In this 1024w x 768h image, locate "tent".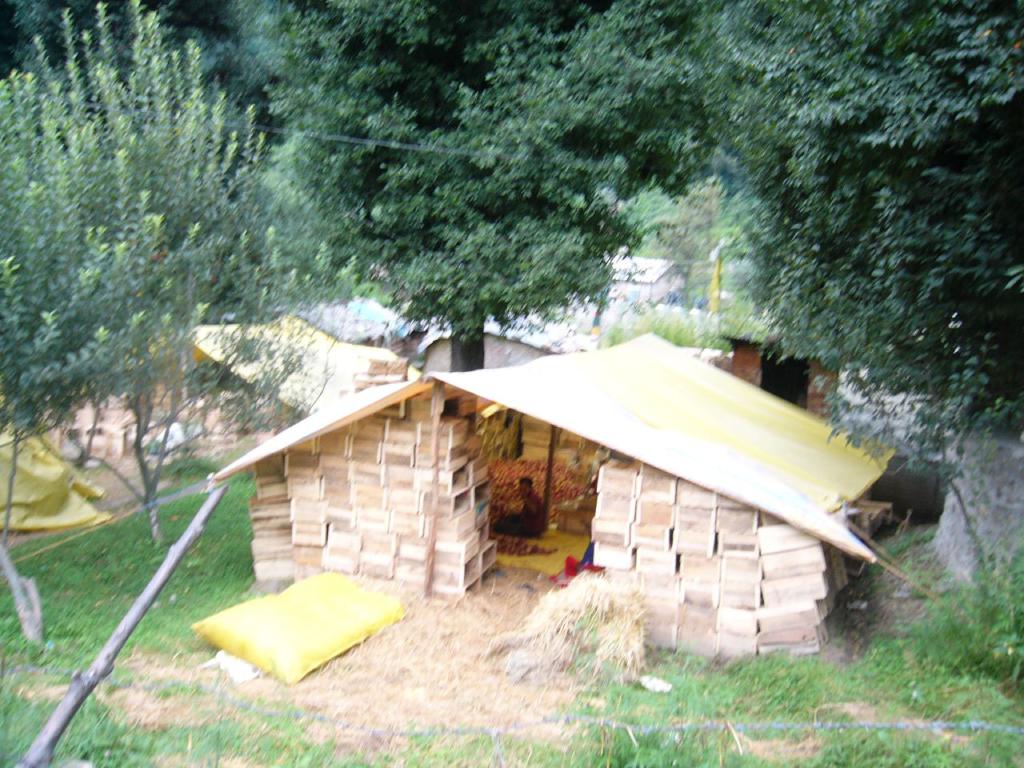
Bounding box: detection(134, 274, 458, 434).
